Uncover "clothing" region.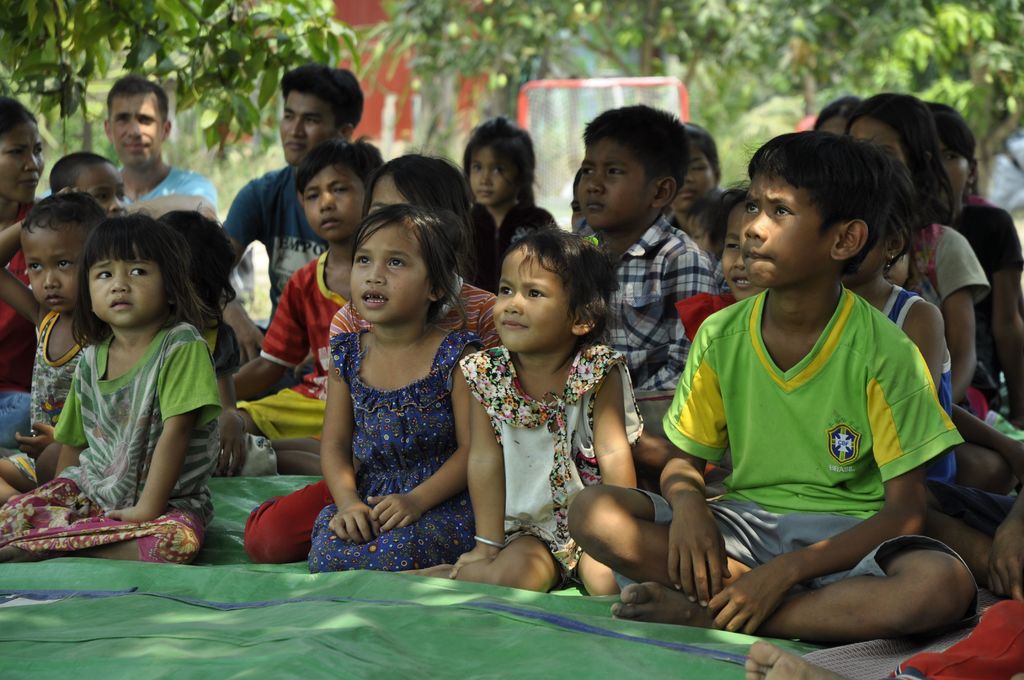
Uncovered: box=[113, 164, 212, 215].
